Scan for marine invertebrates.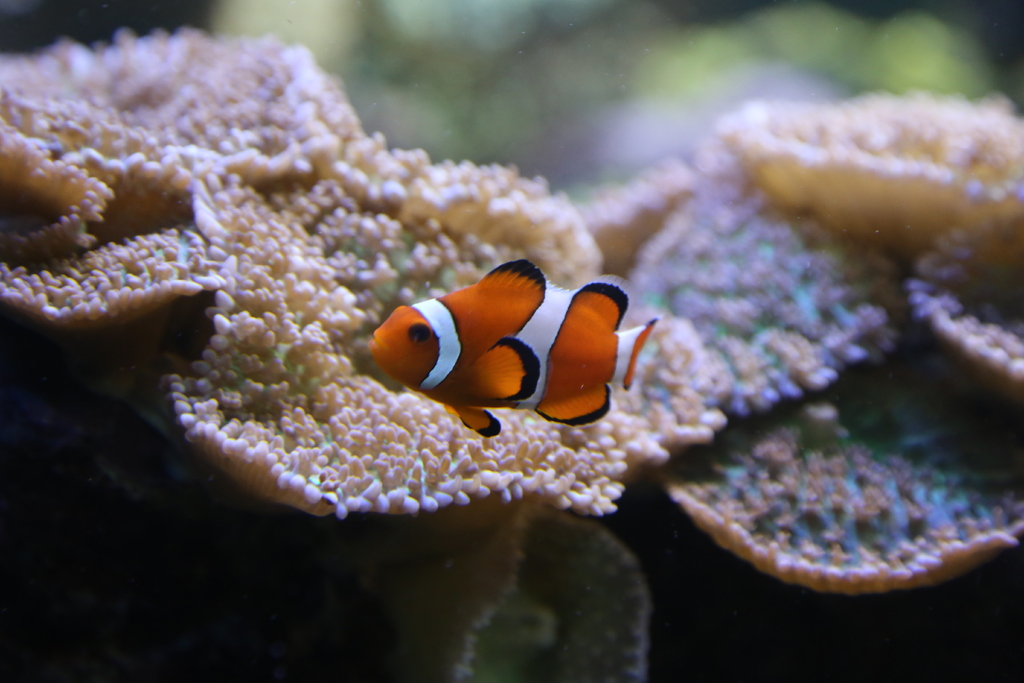
Scan result: left=0, top=0, right=419, bottom=324.
